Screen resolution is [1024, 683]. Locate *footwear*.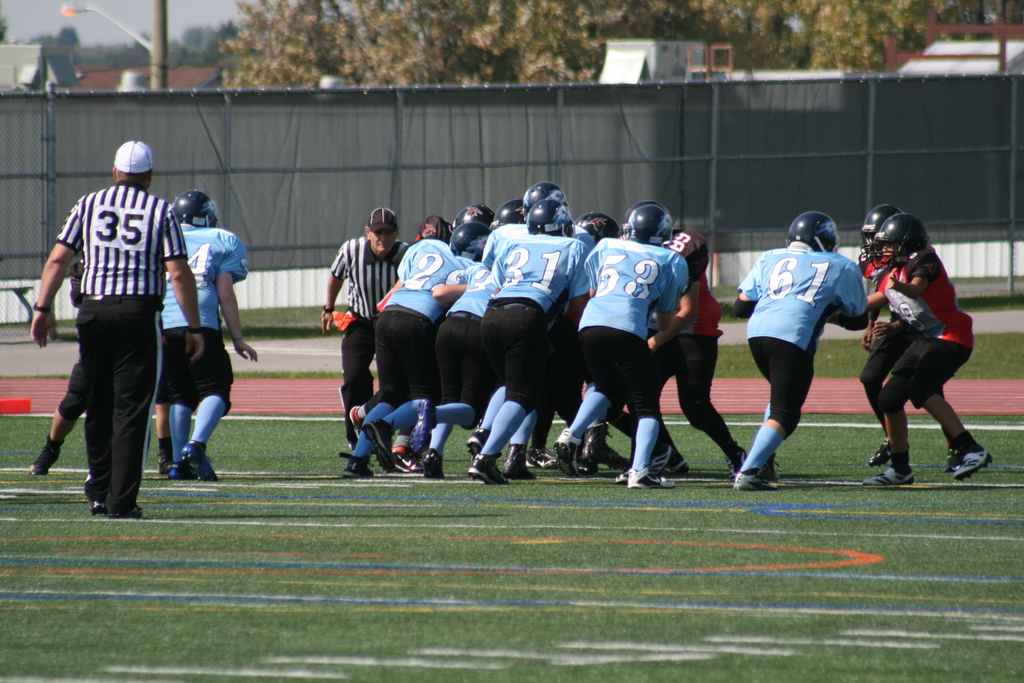
[x1=952, y1=444, x2=991, y2=483].
